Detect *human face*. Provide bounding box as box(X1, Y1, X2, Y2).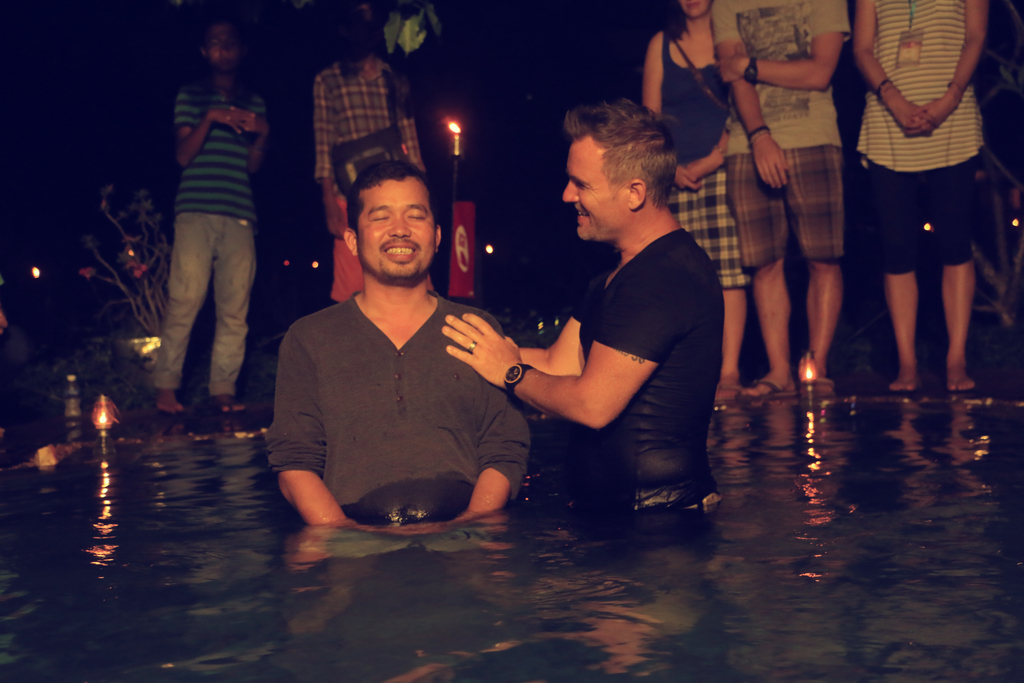
box(209, 28, 241, 78).
